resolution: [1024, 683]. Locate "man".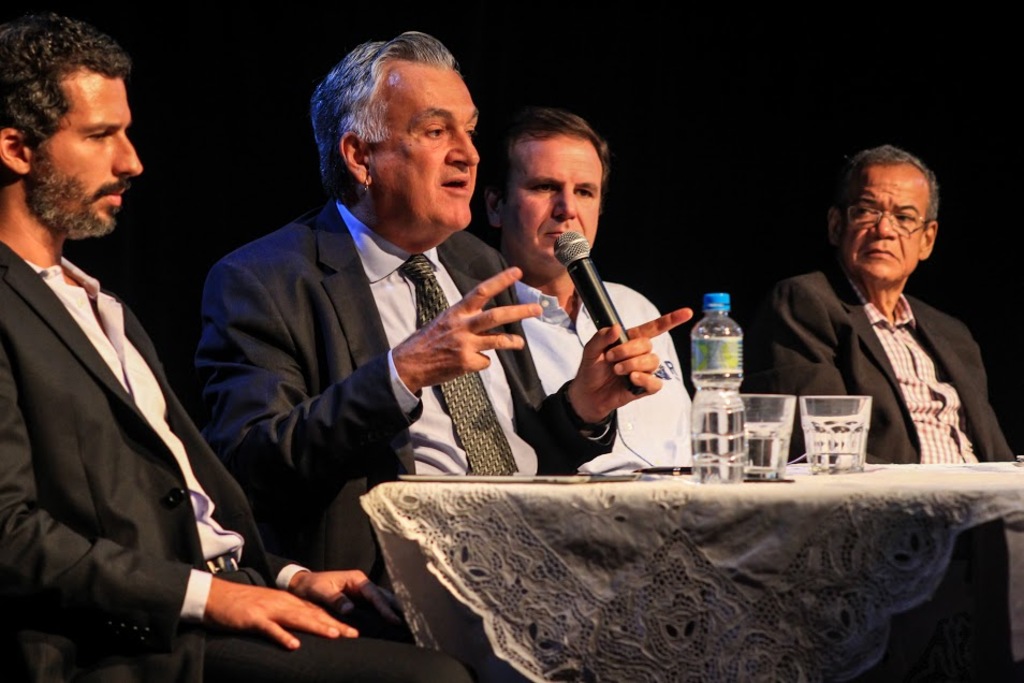
{"left": 755, "top": 154, "right": 1005, "bottom": 493}.
